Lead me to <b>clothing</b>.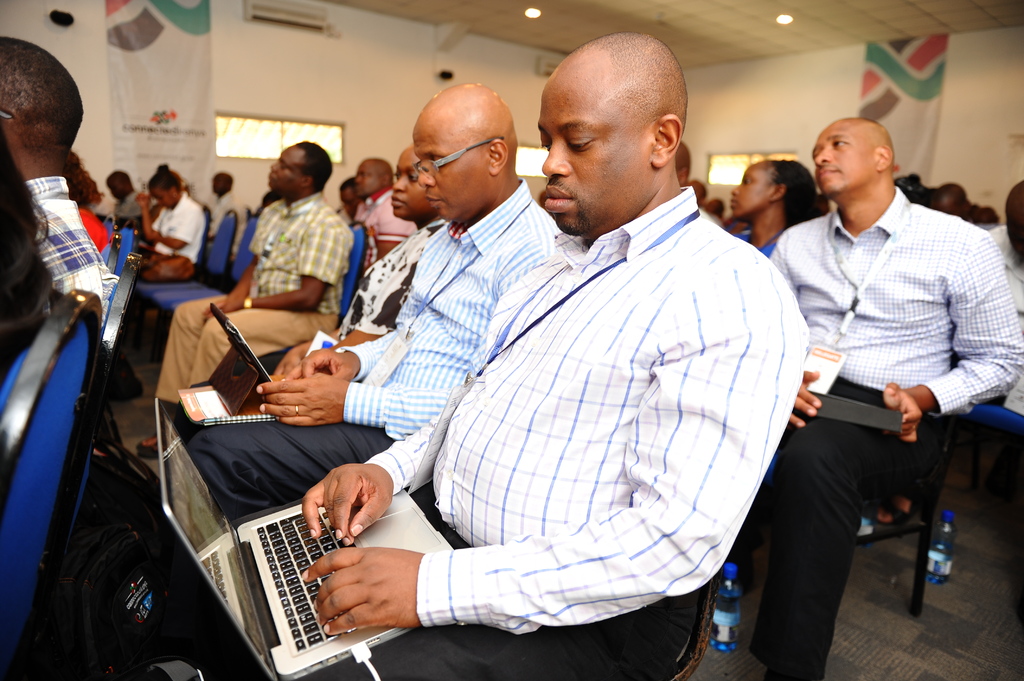
Lead to left=406, top=131, right=807, bottom=657.
